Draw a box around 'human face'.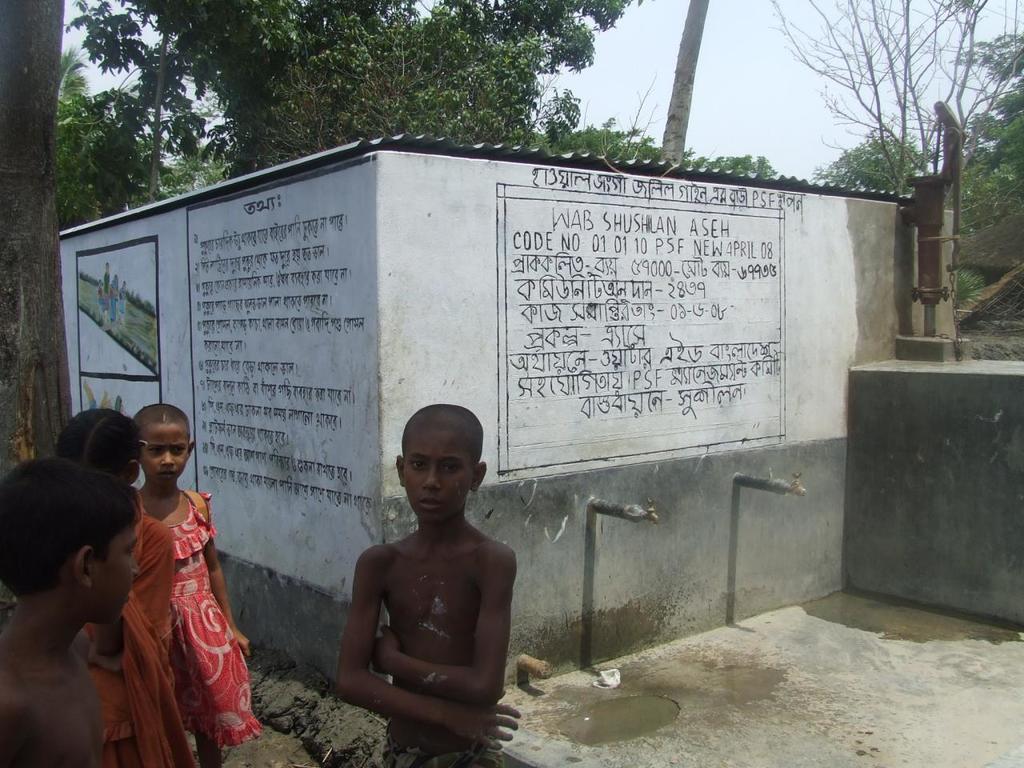
(128,422,186,492).
